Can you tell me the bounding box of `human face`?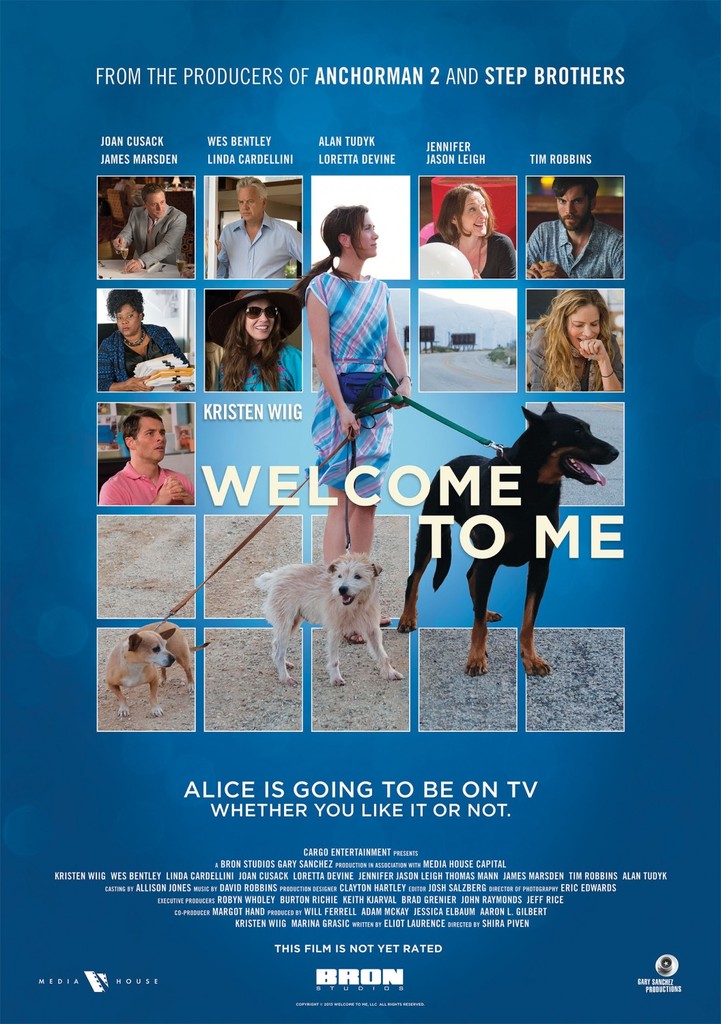
(x1=252, y1=298, x2=277, y2=339).
